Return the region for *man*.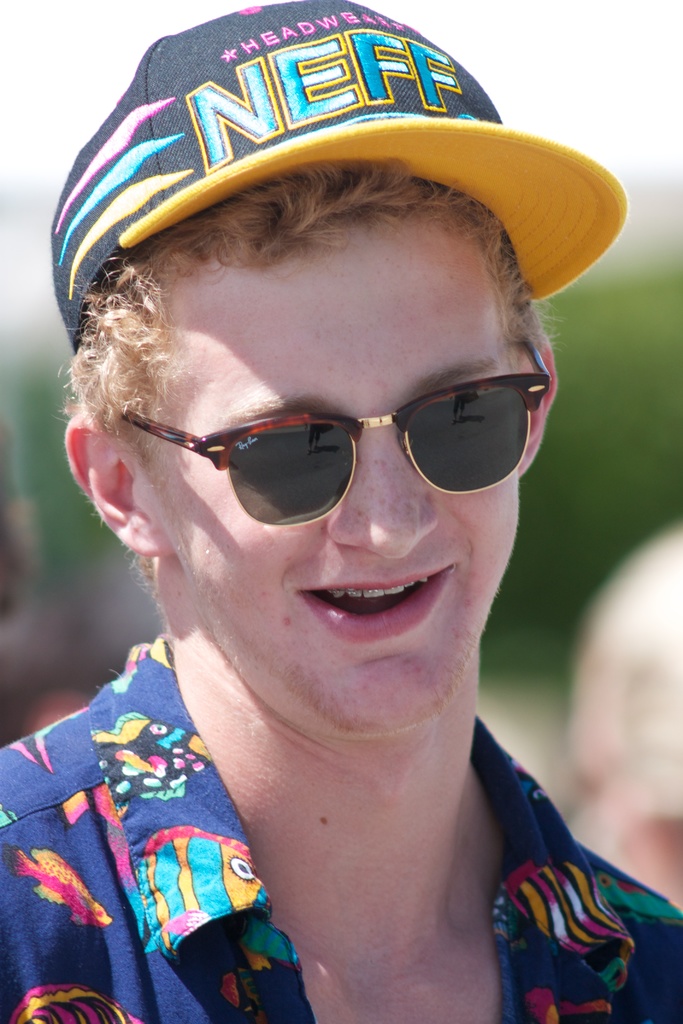
[2,72,666,1023].
